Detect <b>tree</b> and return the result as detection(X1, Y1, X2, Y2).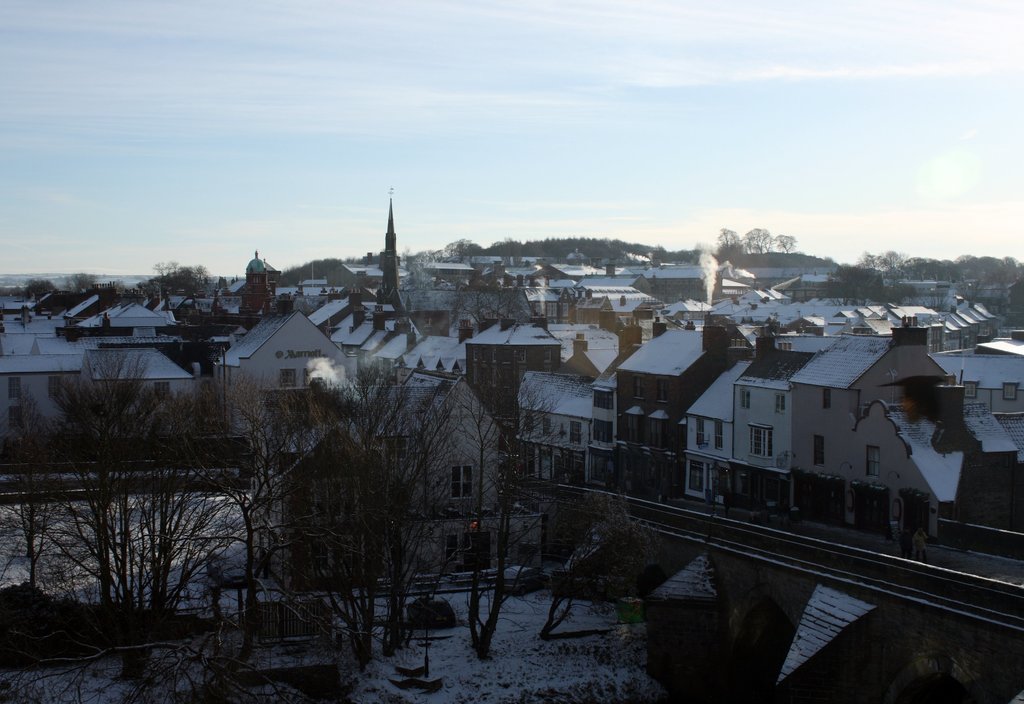
detection(879, 249, 897, 274).
